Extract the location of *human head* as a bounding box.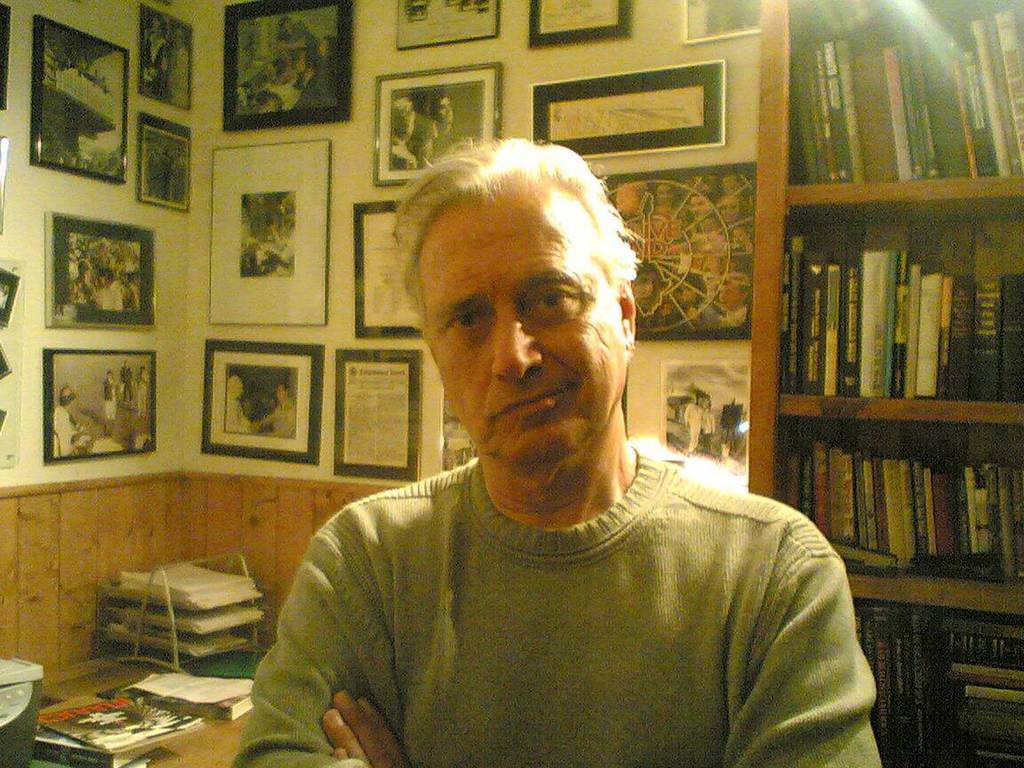
Rect(276, 382, 291, 405).
